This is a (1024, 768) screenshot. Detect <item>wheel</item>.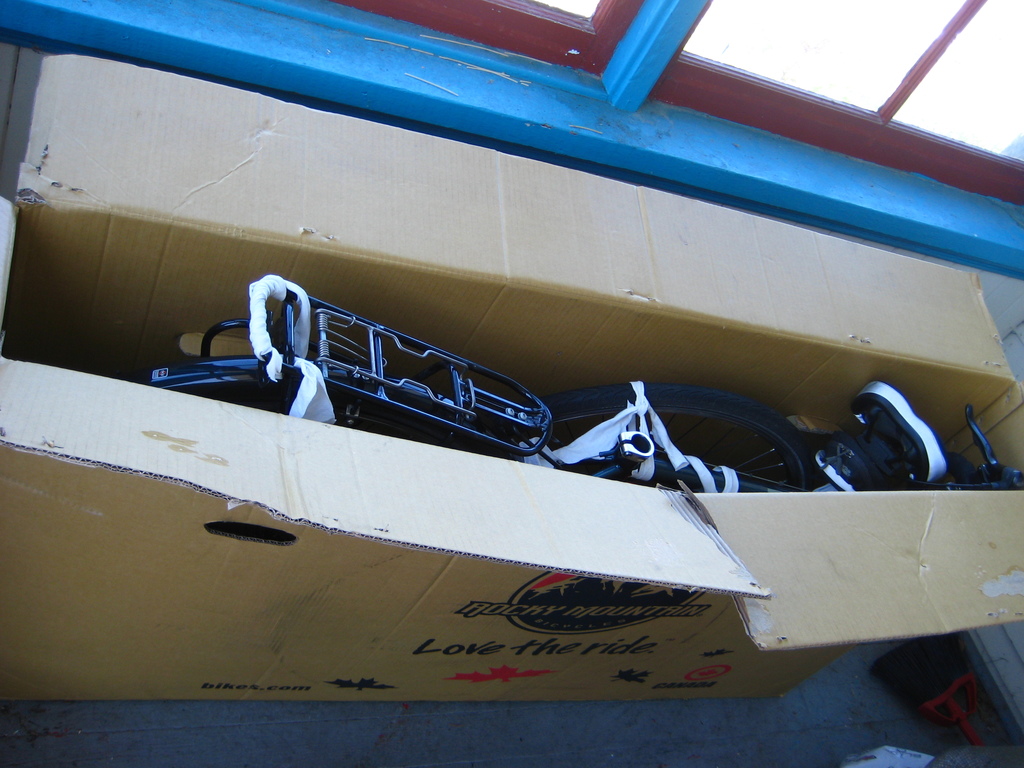
select_region(140, 359, 500, 462).
